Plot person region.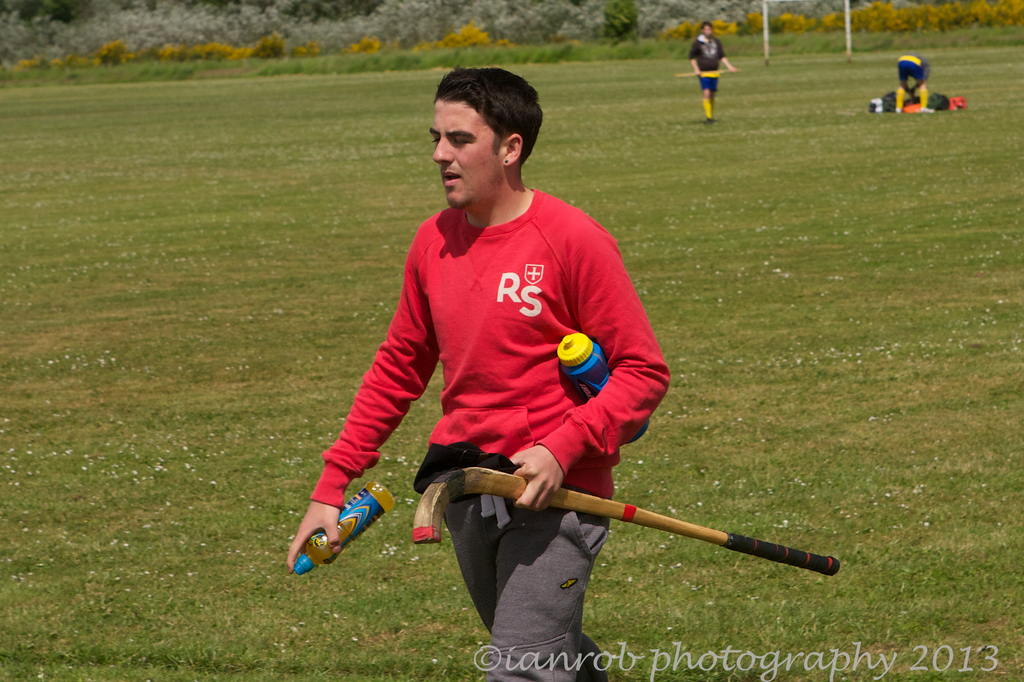
Plotted at bbox=[896, 53, 934, 115].
